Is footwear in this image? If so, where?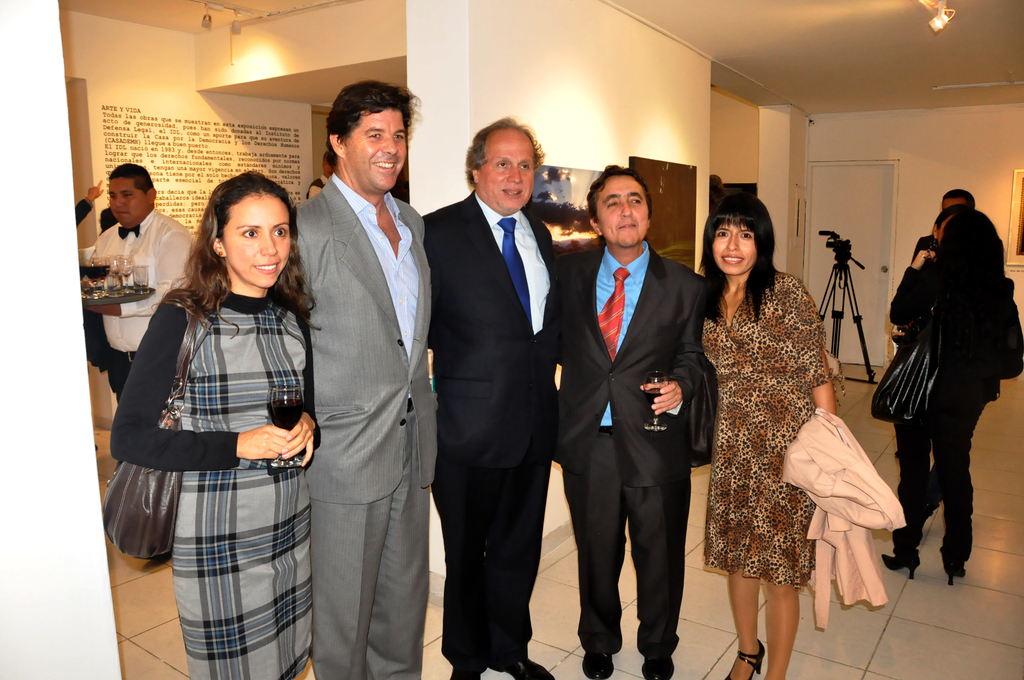
Yes, at 487,661,559,679.
